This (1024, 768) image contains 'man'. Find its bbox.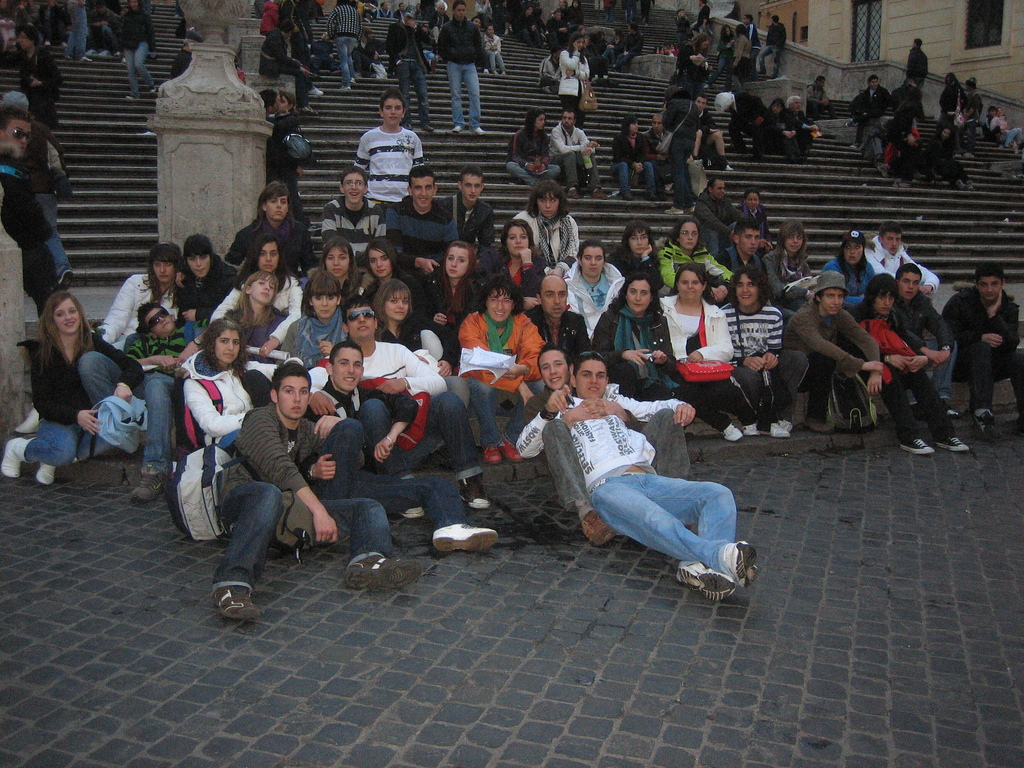
crop(0, 103, 62, 315).
